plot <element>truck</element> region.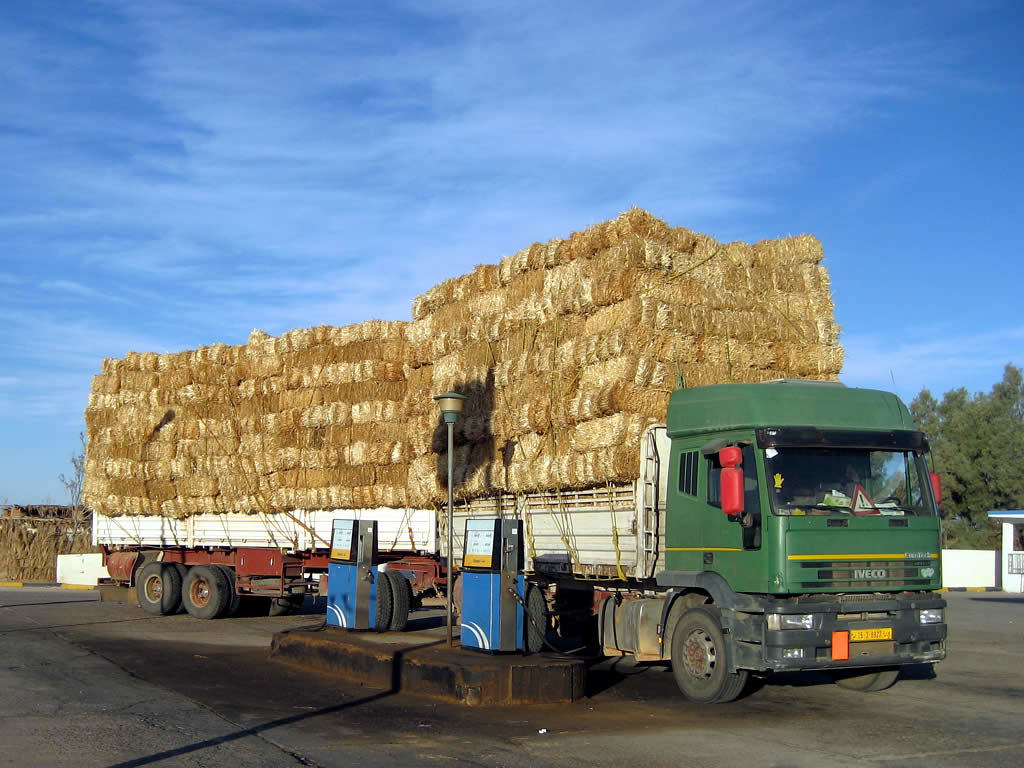
Plotted at locate(212, 313, 920, 684).
